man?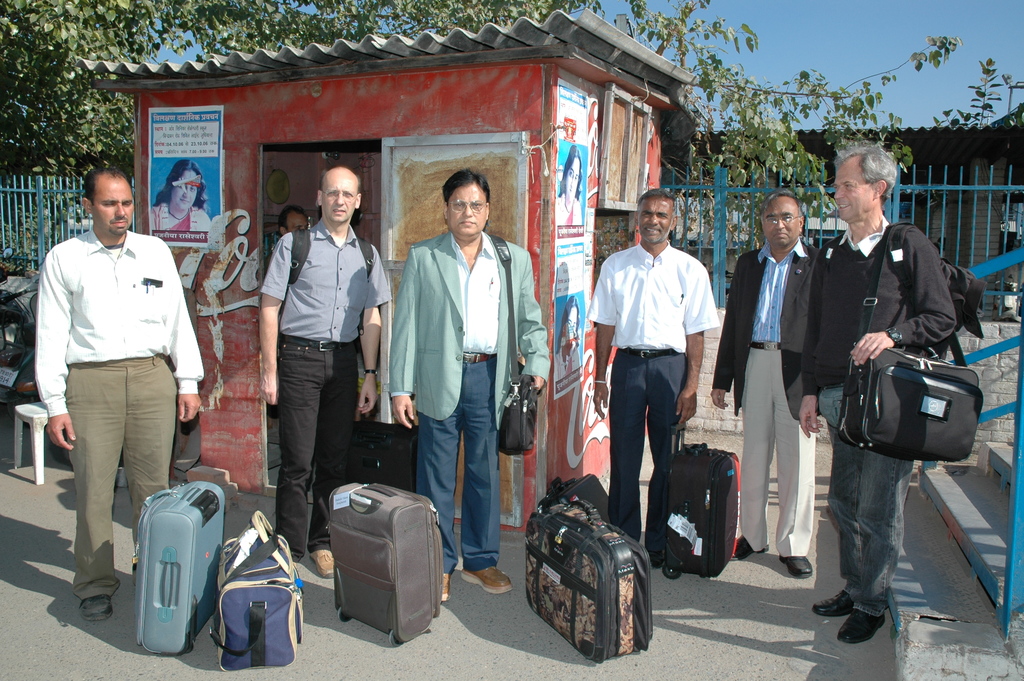
[586,197,719,578]
